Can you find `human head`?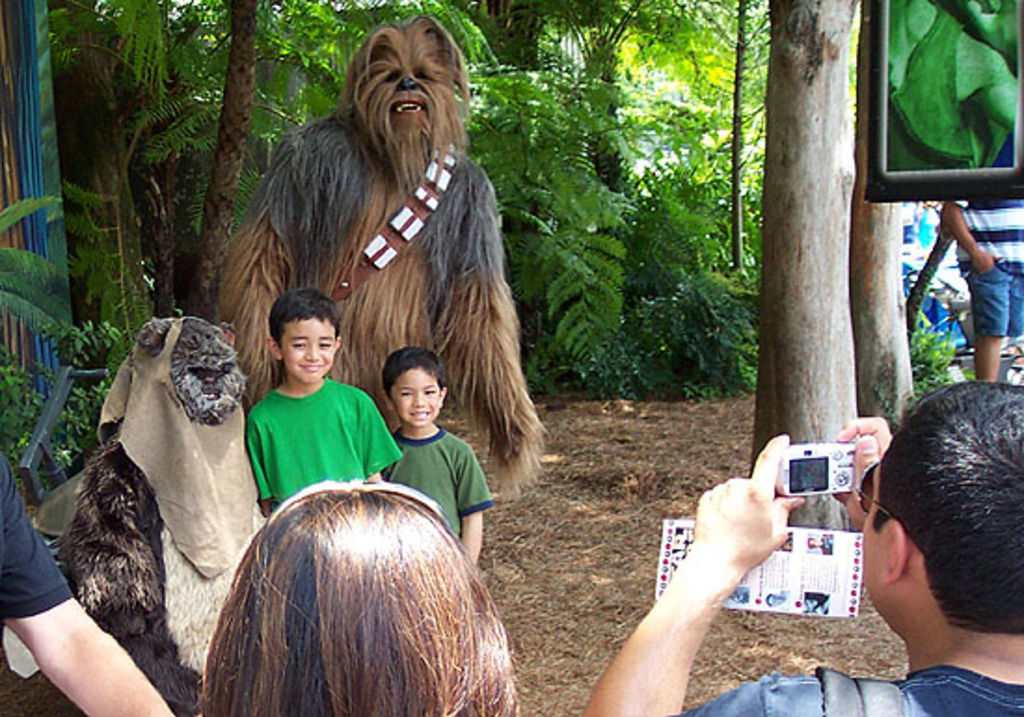
Yes, bounding box: bbox(205, 480, 516, 715).
